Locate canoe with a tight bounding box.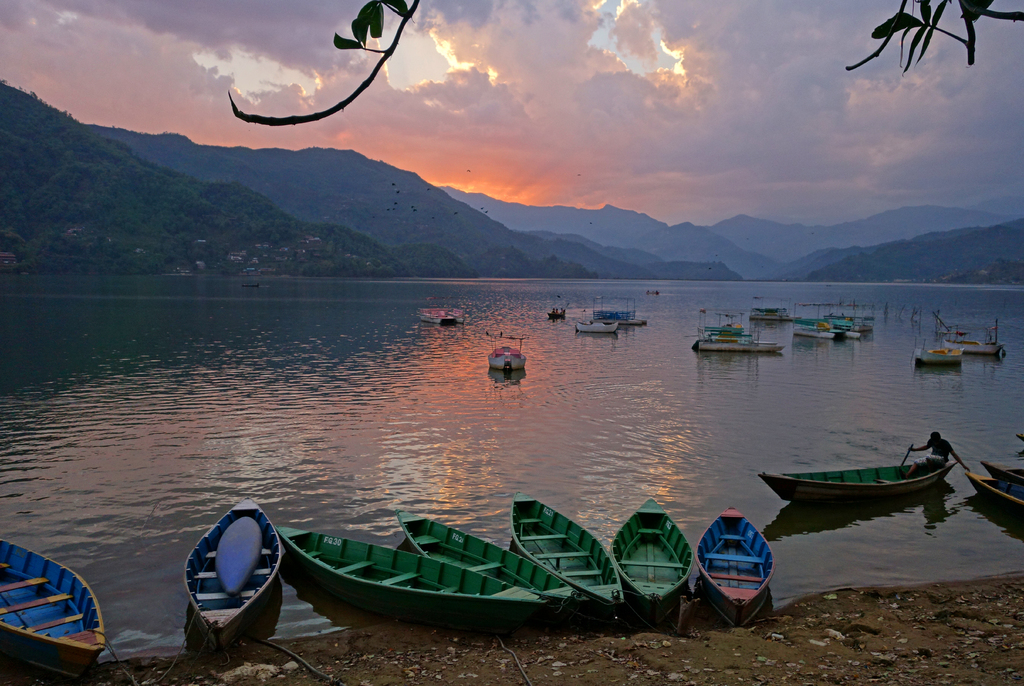
detection(0, 540, 109, 685).
